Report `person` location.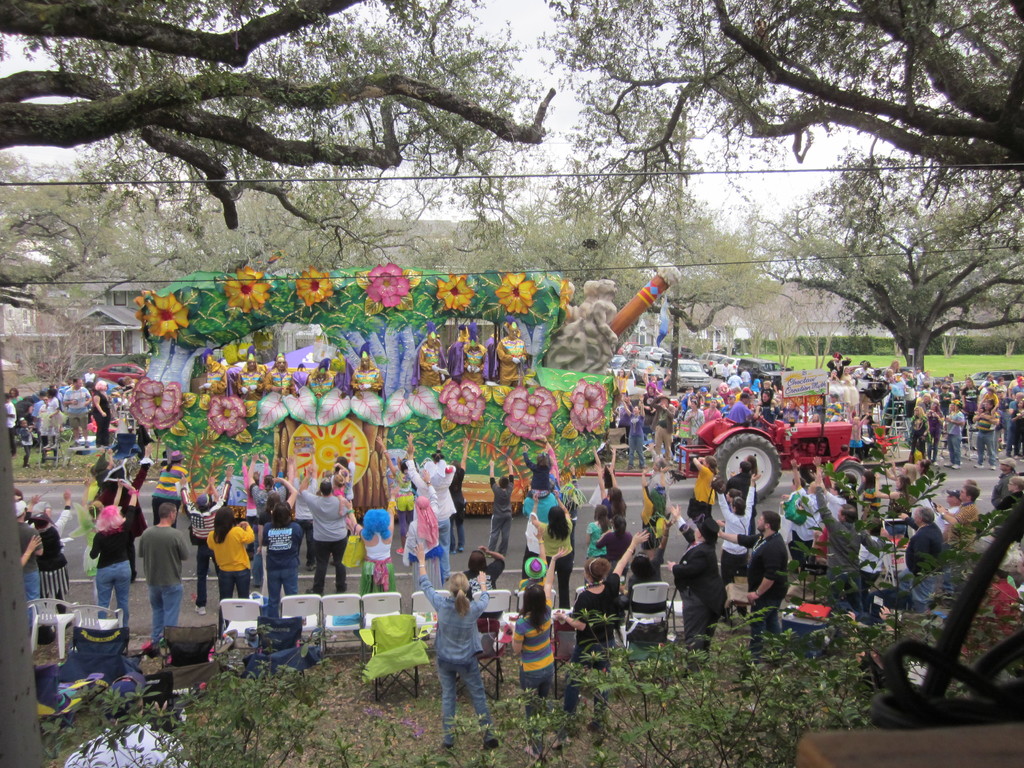
Report: left=280, top=481, right=349, bottom=586.
